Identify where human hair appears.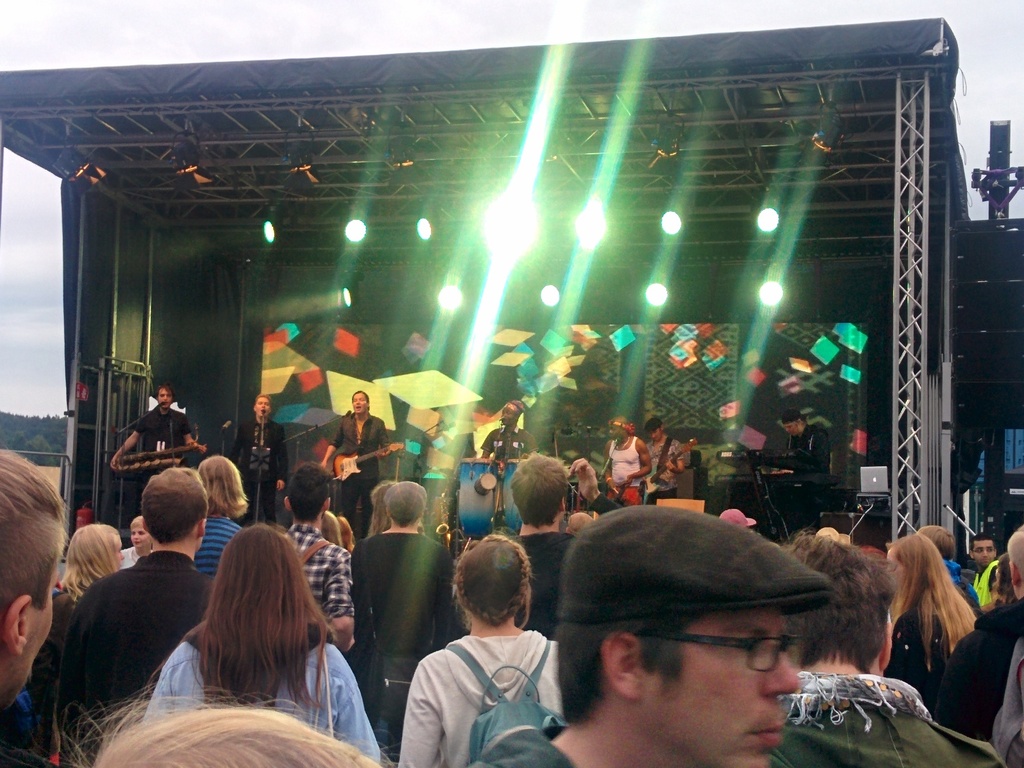
Appears at 153/381/175/405.
